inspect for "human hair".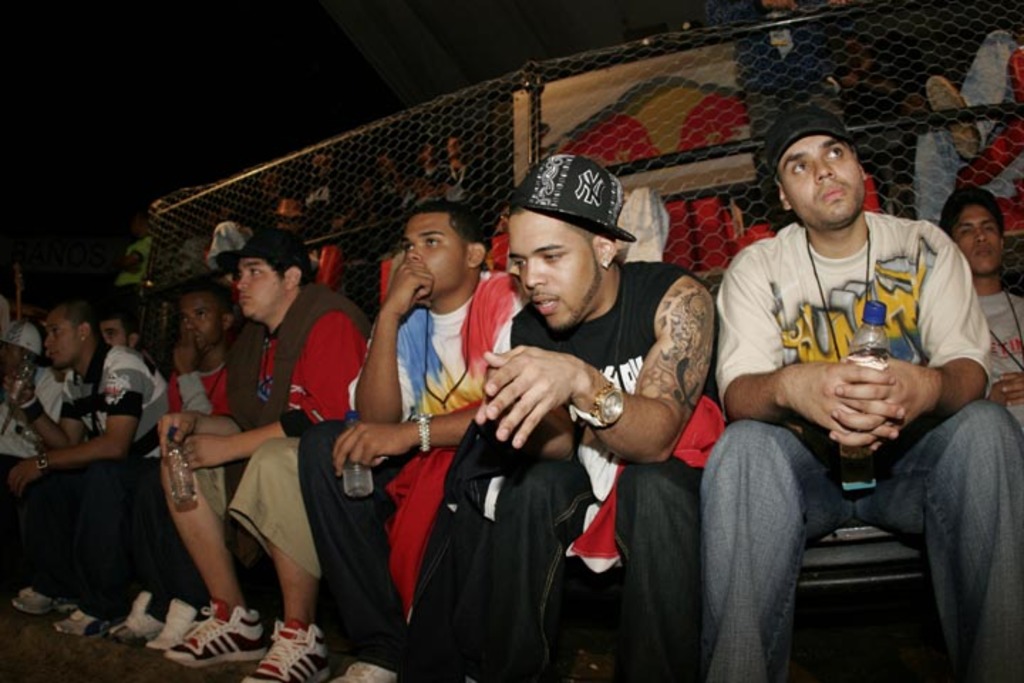
Inspection: box=[402, 198, 492, 252].
